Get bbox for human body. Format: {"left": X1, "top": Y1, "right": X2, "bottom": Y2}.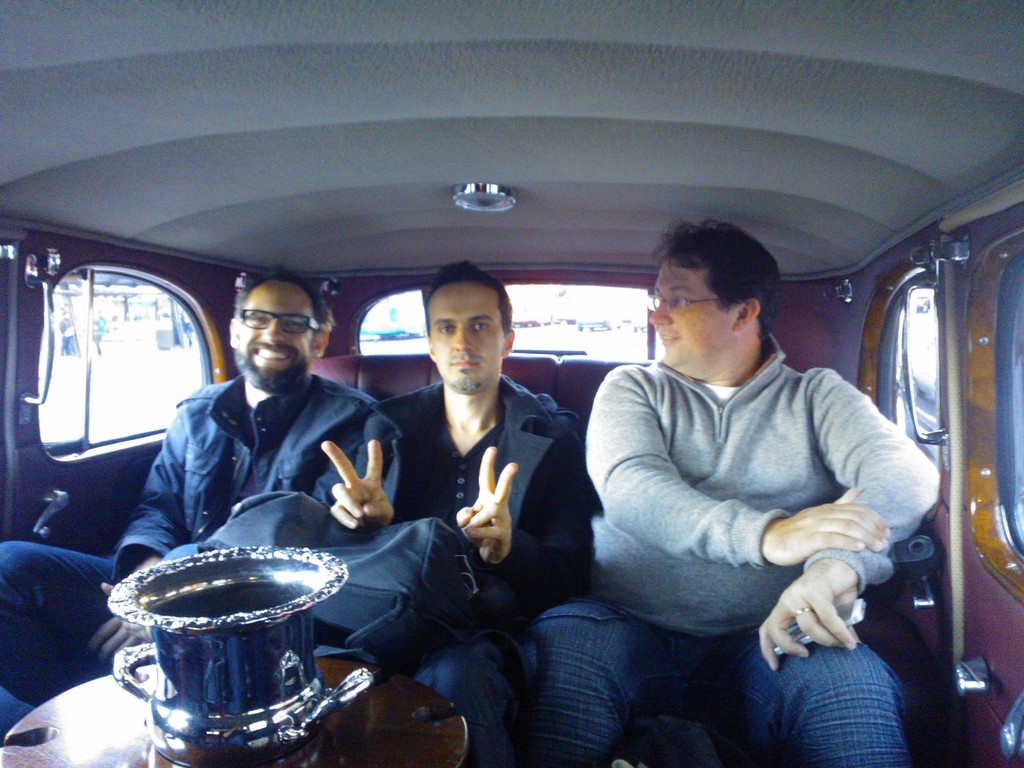
{"left": 478, "top": 235, "right": 884, "bottom": 762}.
